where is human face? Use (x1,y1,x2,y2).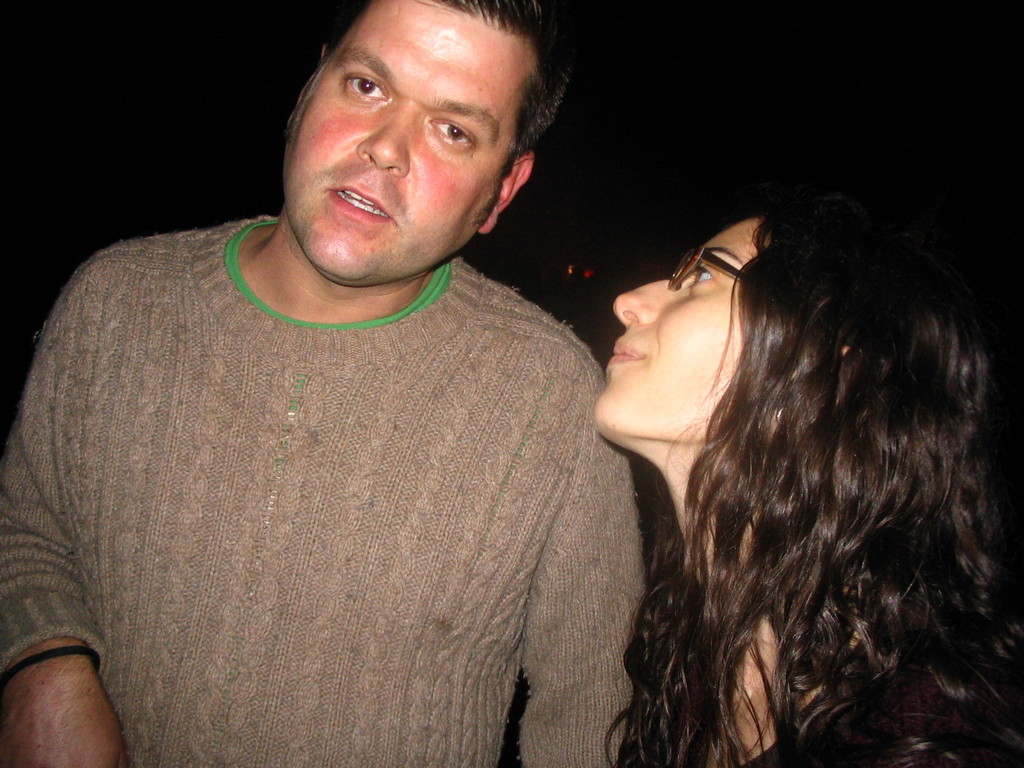
(285,0,527,276).
